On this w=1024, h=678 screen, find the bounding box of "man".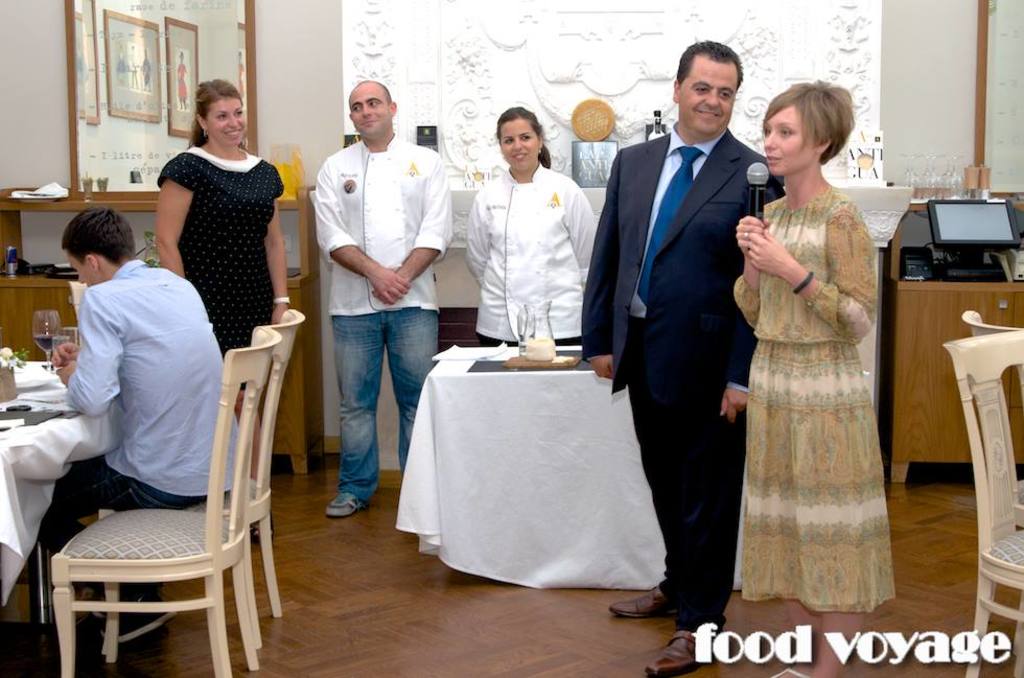
Bounding box: bbox(297, 101, 453, 535).
